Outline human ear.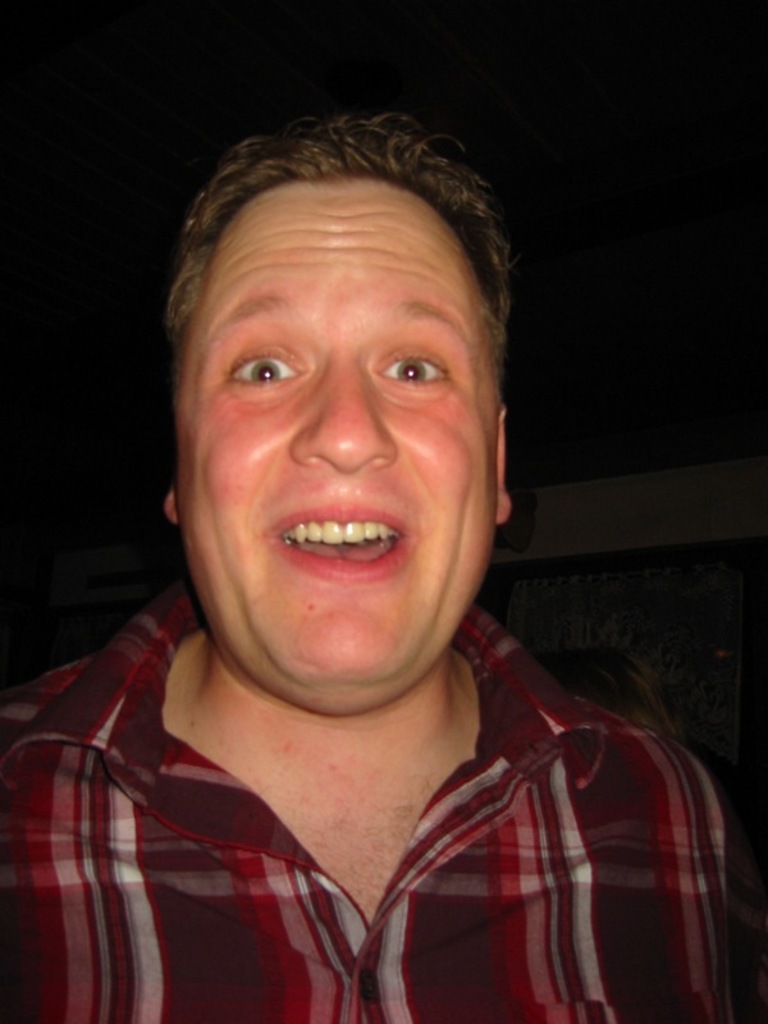
Outline: bbox(163, 481, 179, 524).
